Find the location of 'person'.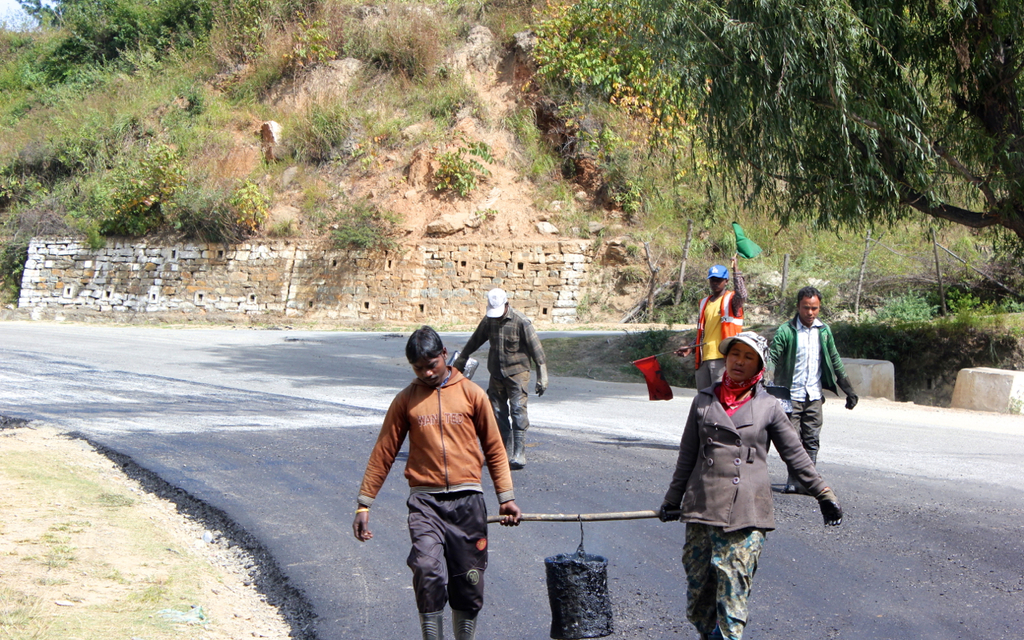
Location: (657, 330, 848, 639).
